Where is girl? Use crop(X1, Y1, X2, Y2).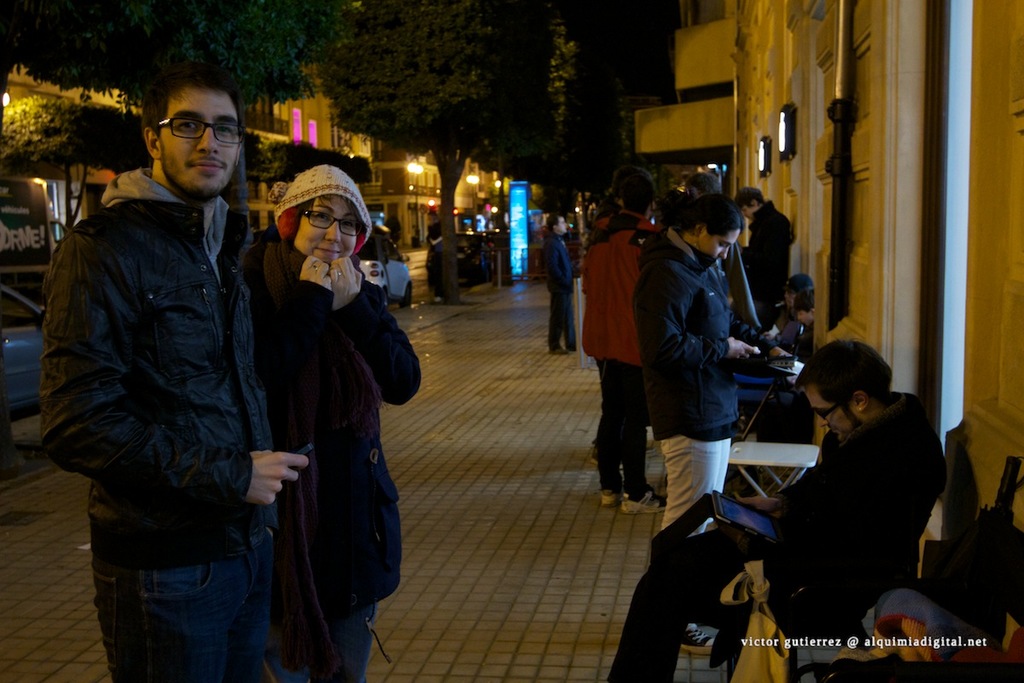
crop(631, 190, 755, 649).
